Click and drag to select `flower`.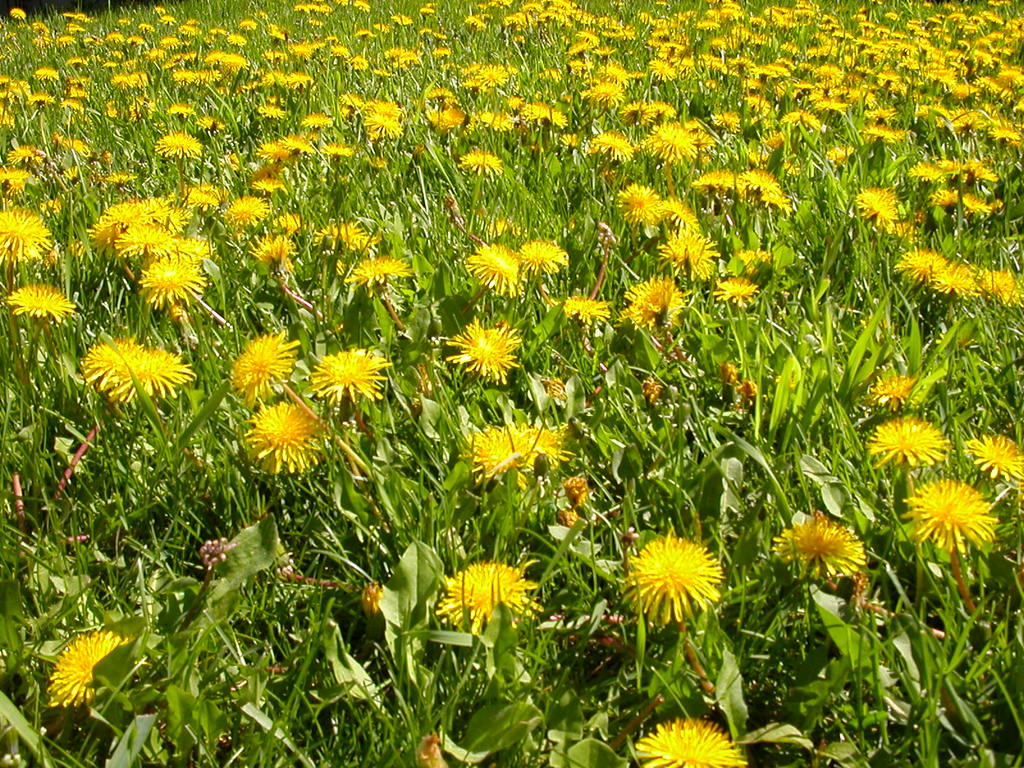
Selection: 864,409,948,476.
